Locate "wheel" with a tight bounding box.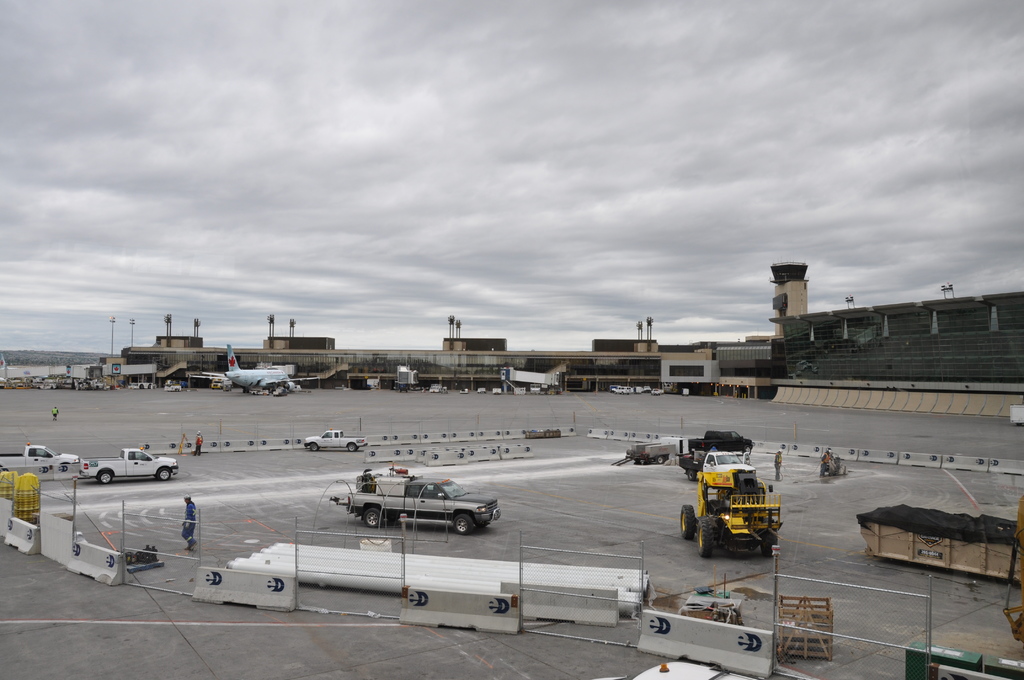
locate(157, 464, 172, 483).
